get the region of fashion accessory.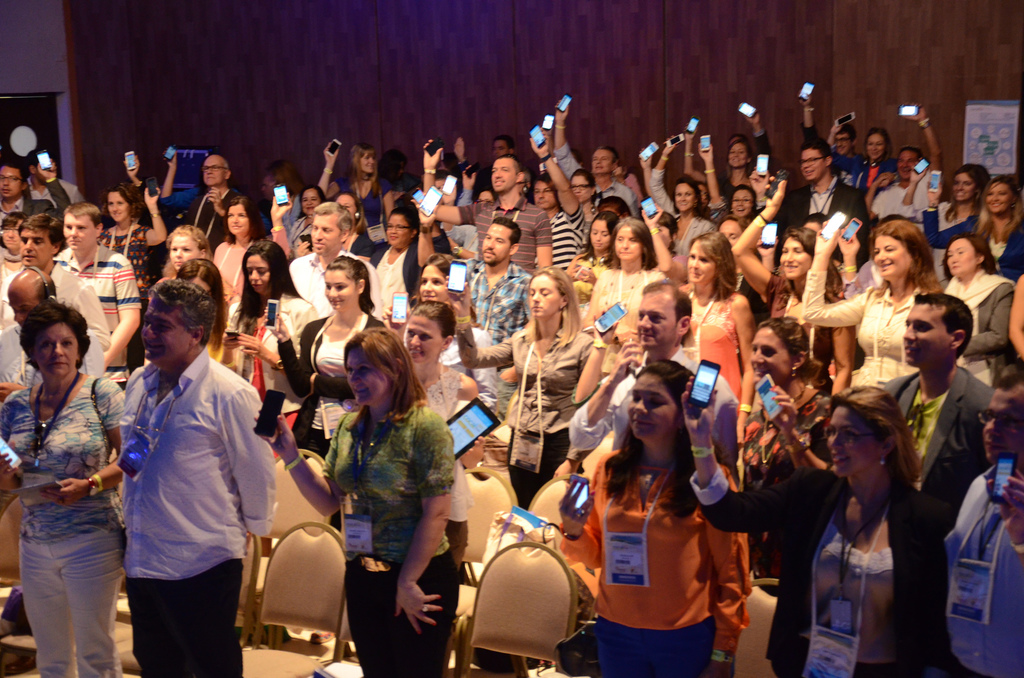
select_region(684, 290, 719, 362).
